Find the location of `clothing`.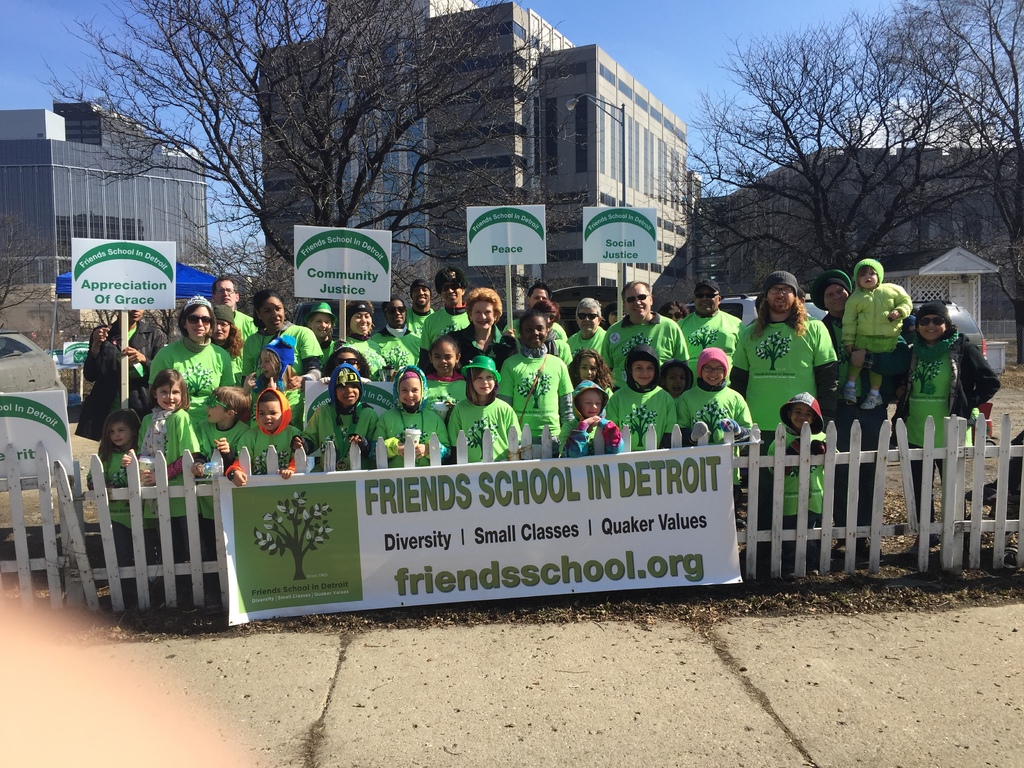
Location: (378, 399, 451, 495).
